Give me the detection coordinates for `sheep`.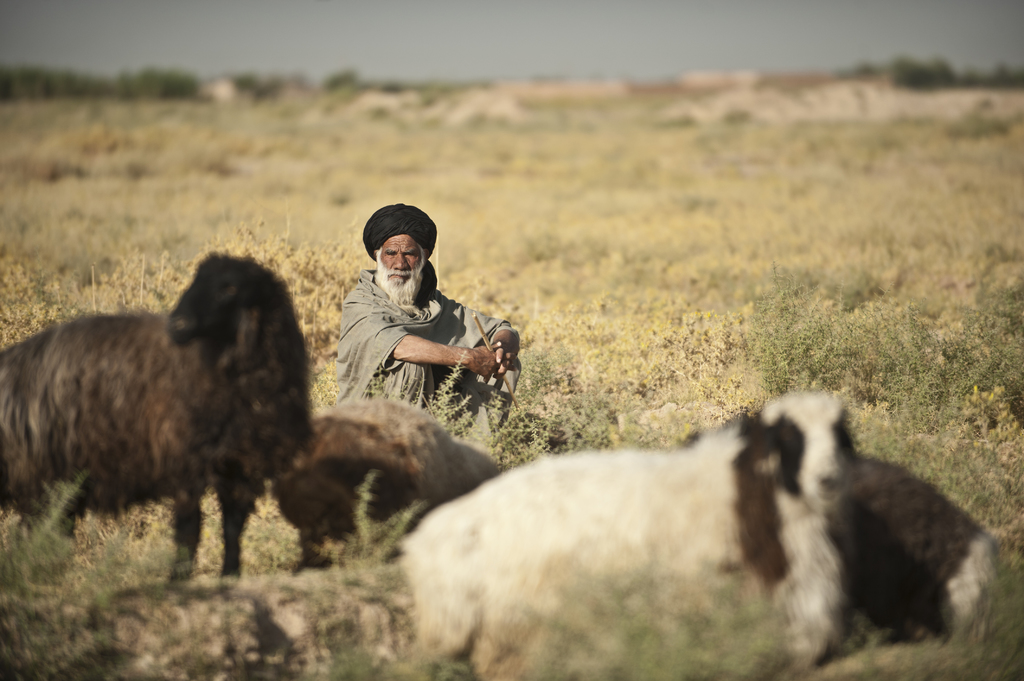
BBox(274, 400, 502, 565).
